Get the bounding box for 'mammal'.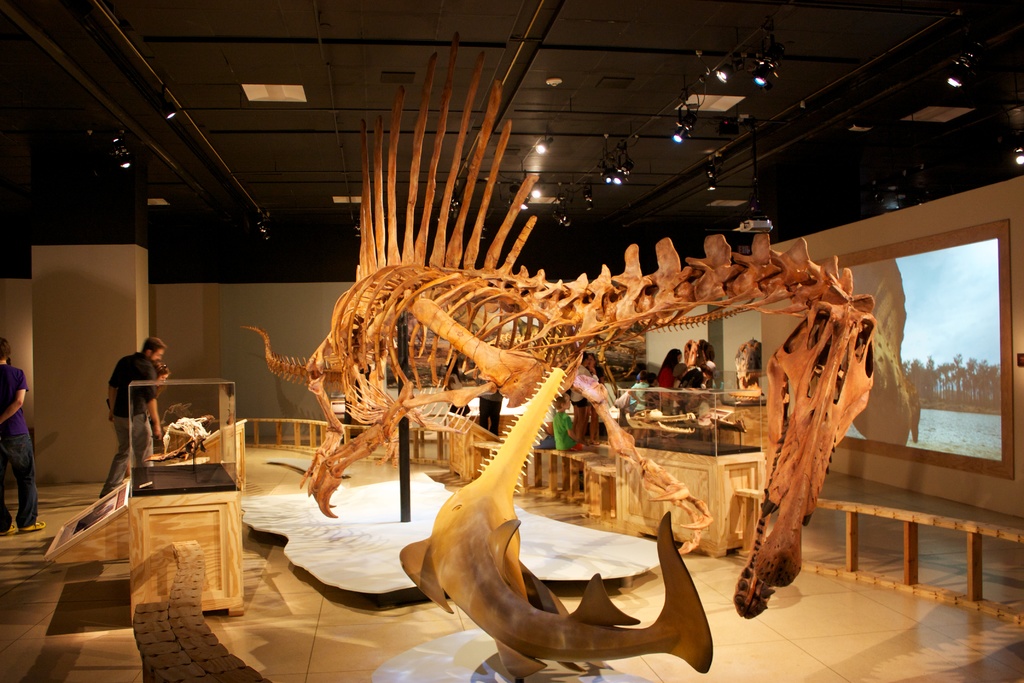
pyautogui.locateOnScreen(588, 354, 602, 441).
